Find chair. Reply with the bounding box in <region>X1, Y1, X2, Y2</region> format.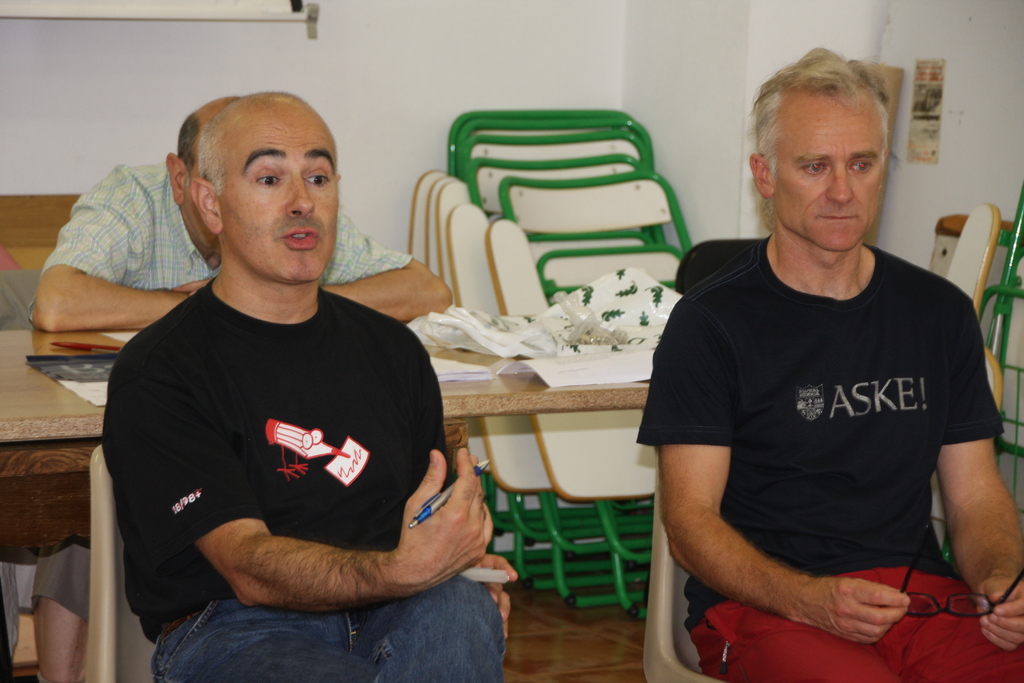
<region>943, 188, 1023, 550</region>.
